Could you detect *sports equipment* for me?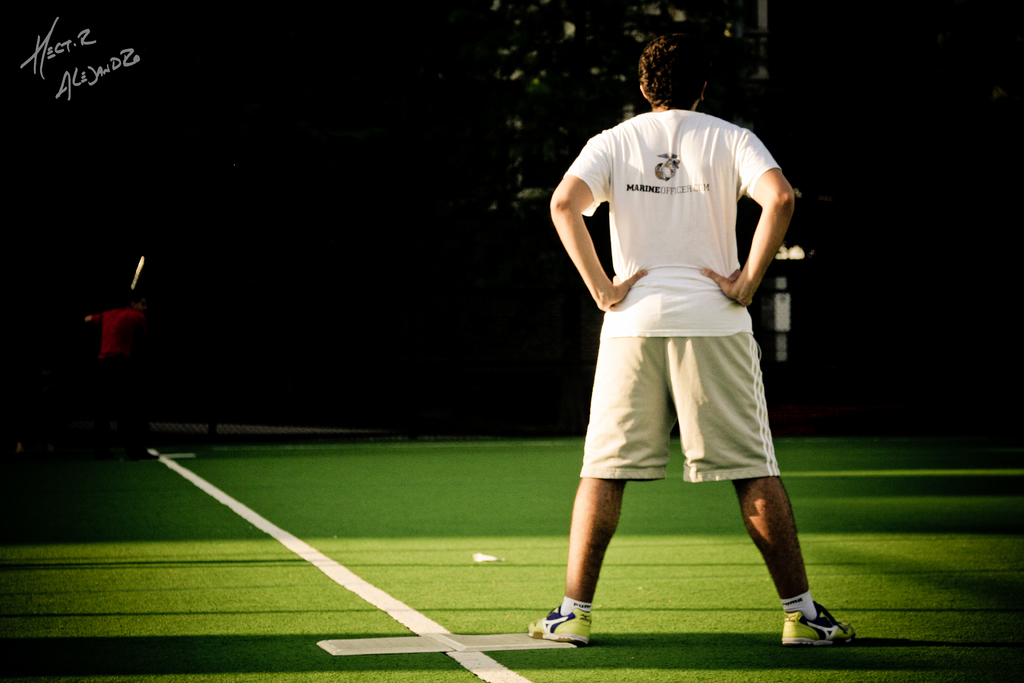
Detection result: {"left": 780, "top": 601, "right": 855, "bottom": 645}.
